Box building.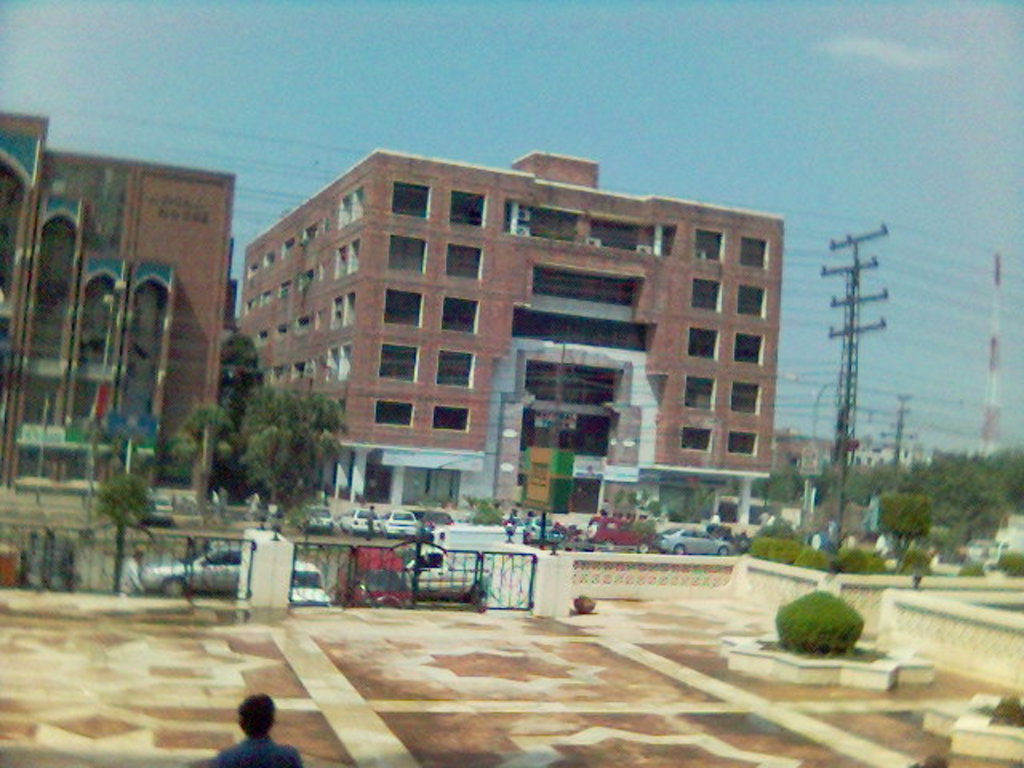
region(856, 437, 912, 462).
